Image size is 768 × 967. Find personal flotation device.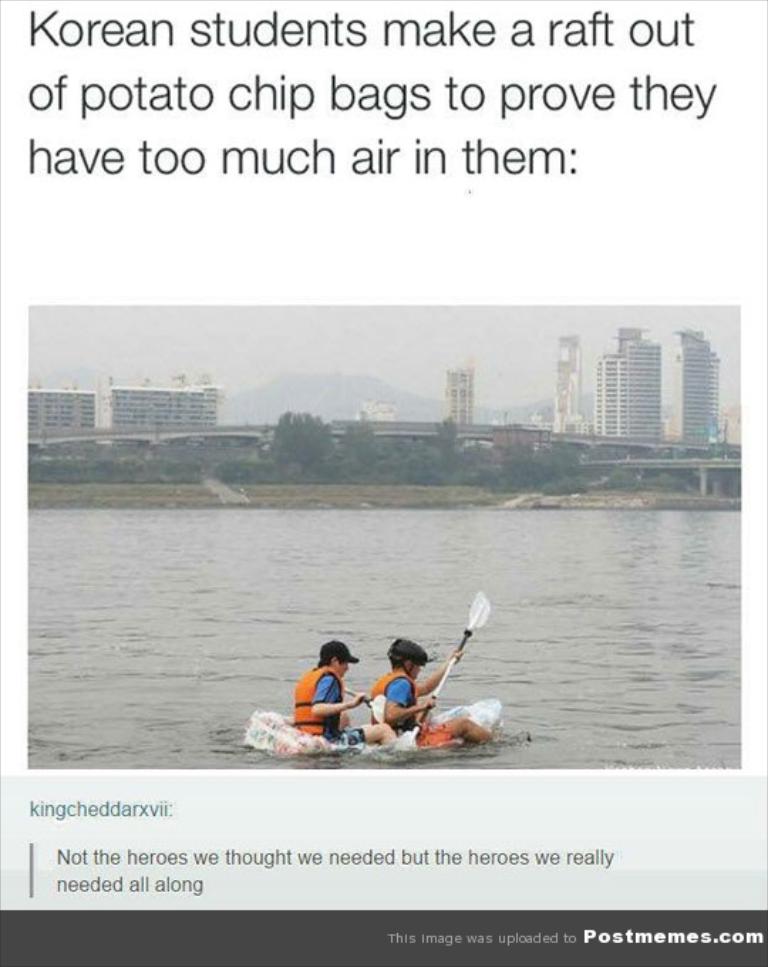
rect(290, 666, 341, 738).
